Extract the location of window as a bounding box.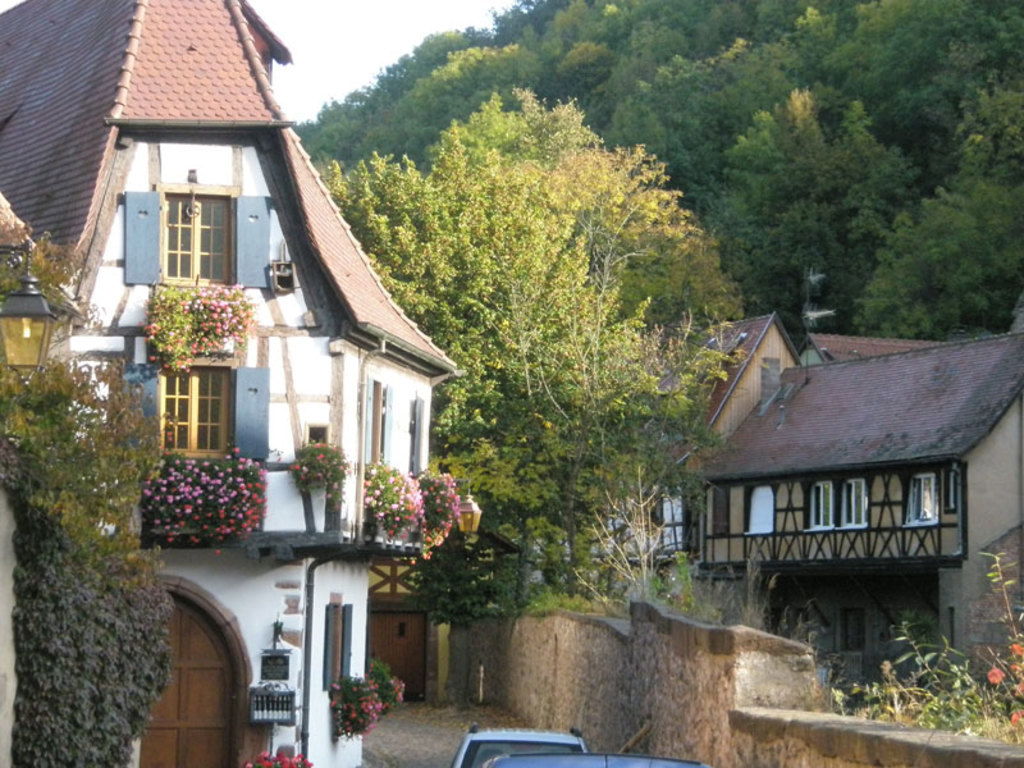
[x1=328, y1=607, x2=351, y2=694].
